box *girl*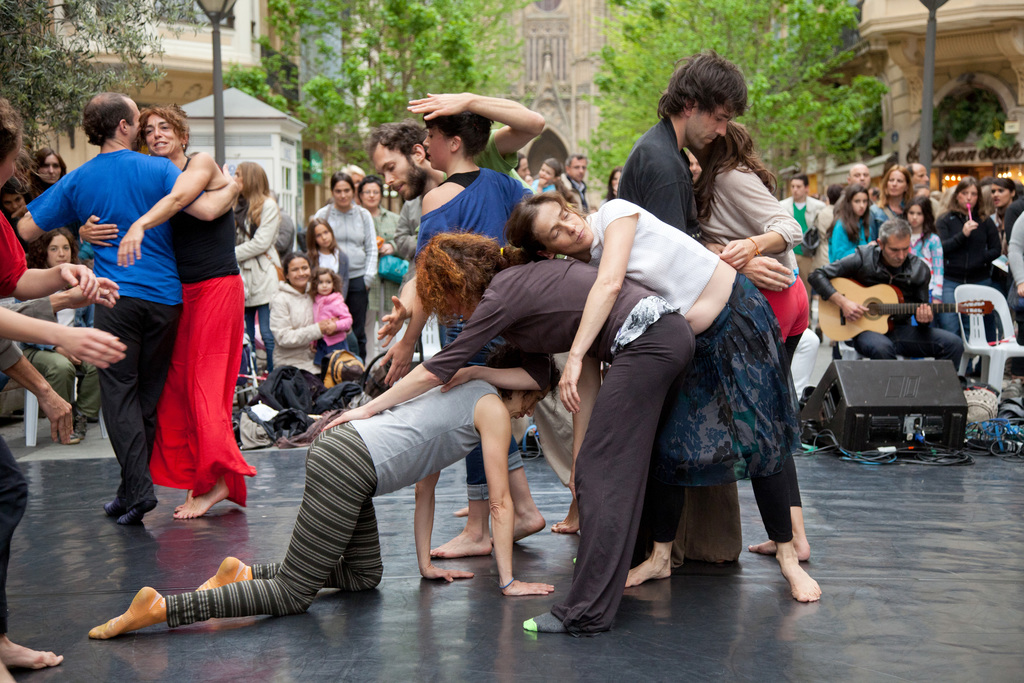
(531,160,559,202)
